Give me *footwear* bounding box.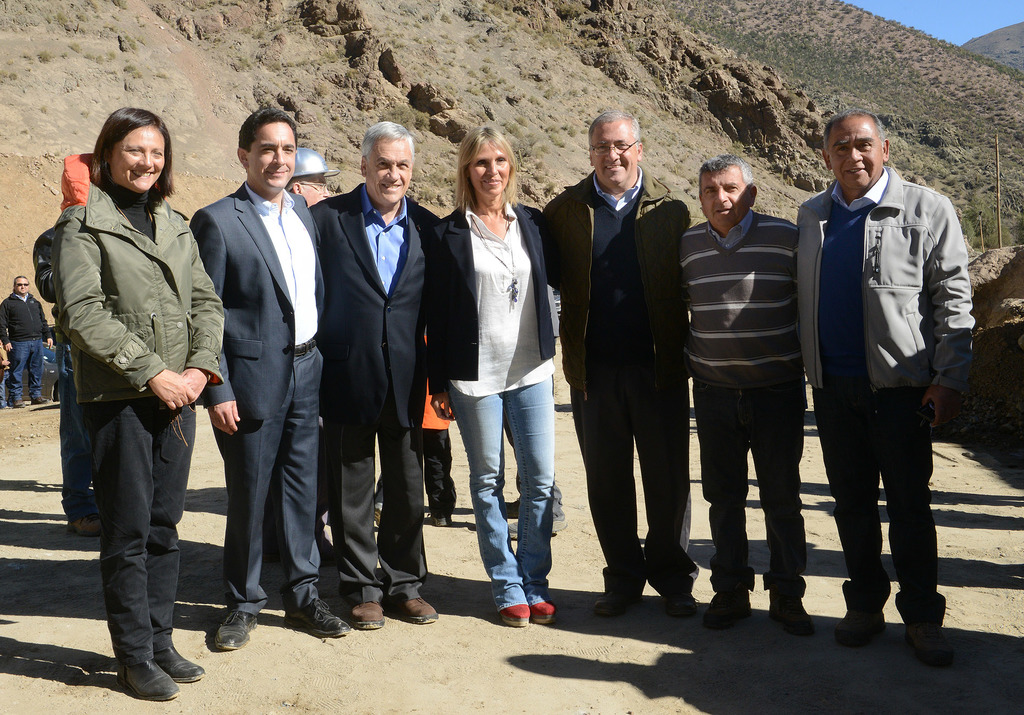
<bbox>11, 398, 27, 407</bbox>.
